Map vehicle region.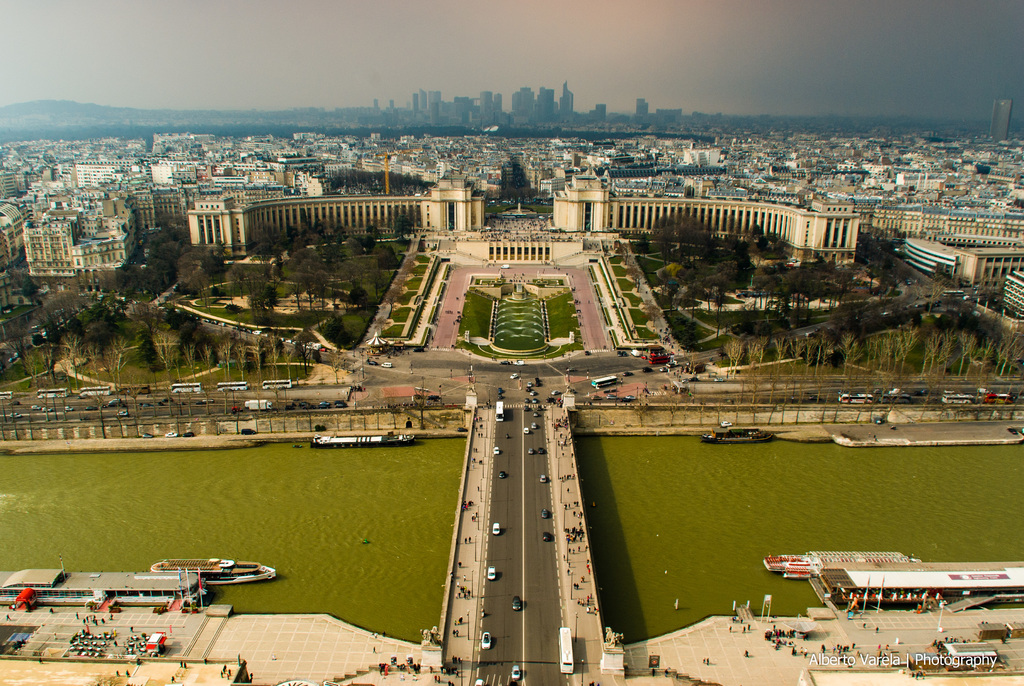
Mapped to locate(118, 408, 129, 420).
